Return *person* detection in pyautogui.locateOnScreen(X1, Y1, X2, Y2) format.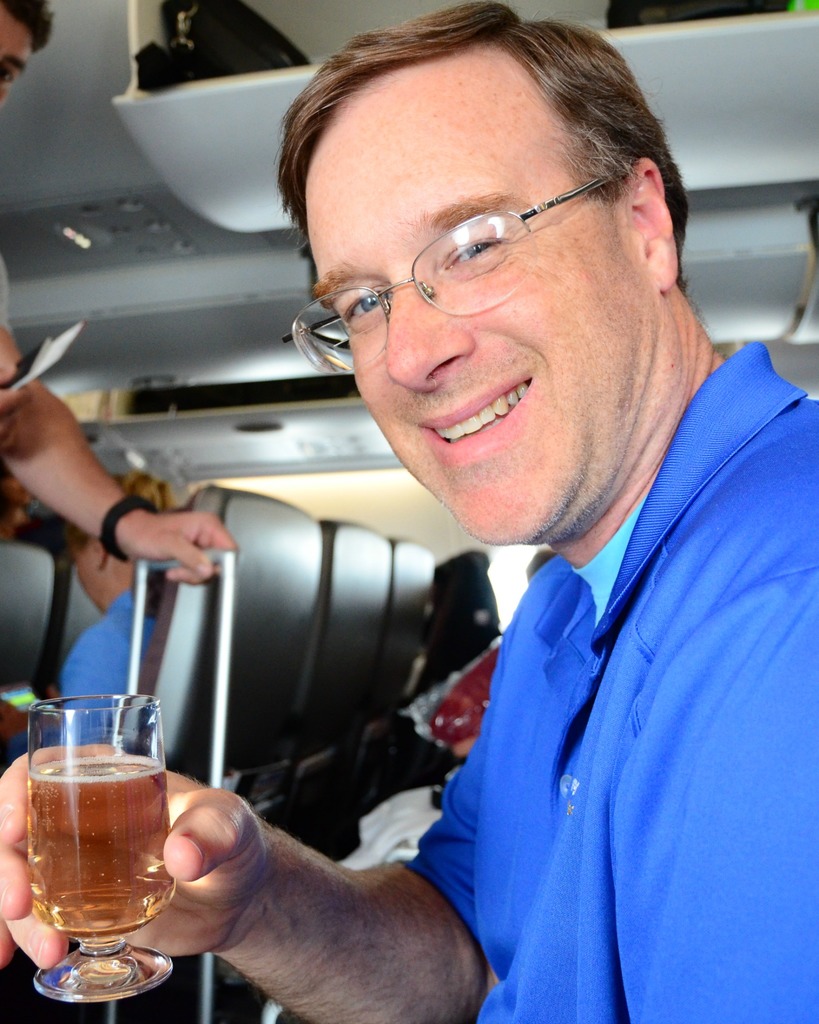
pyautogui.locateOnScreen(0, 0, 818, 1023).
